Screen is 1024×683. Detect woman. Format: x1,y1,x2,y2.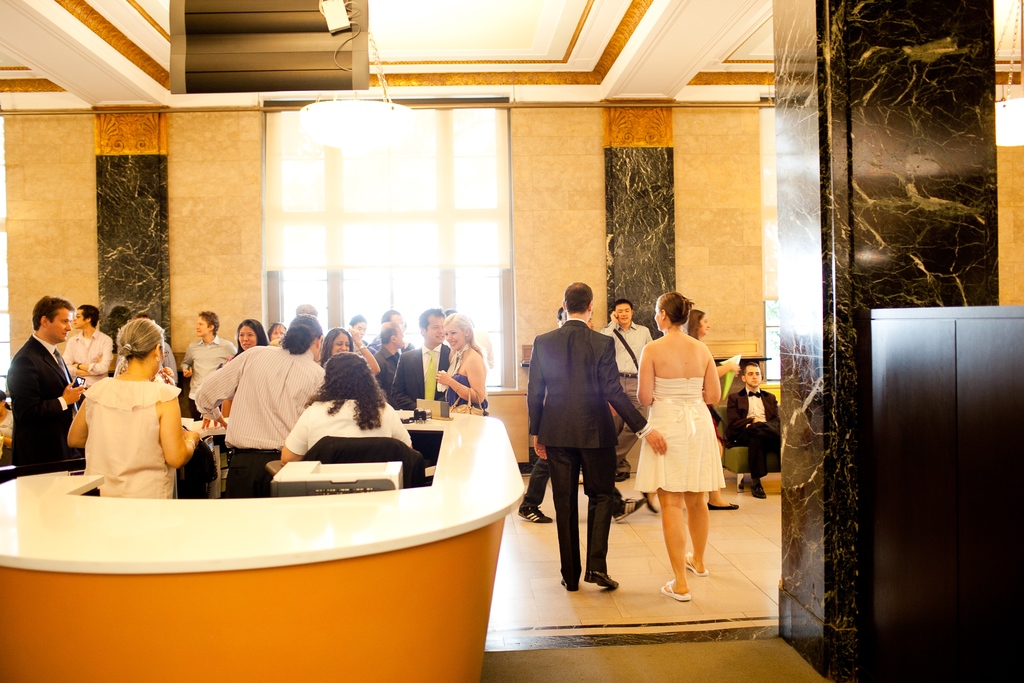
630,305,744,527.
